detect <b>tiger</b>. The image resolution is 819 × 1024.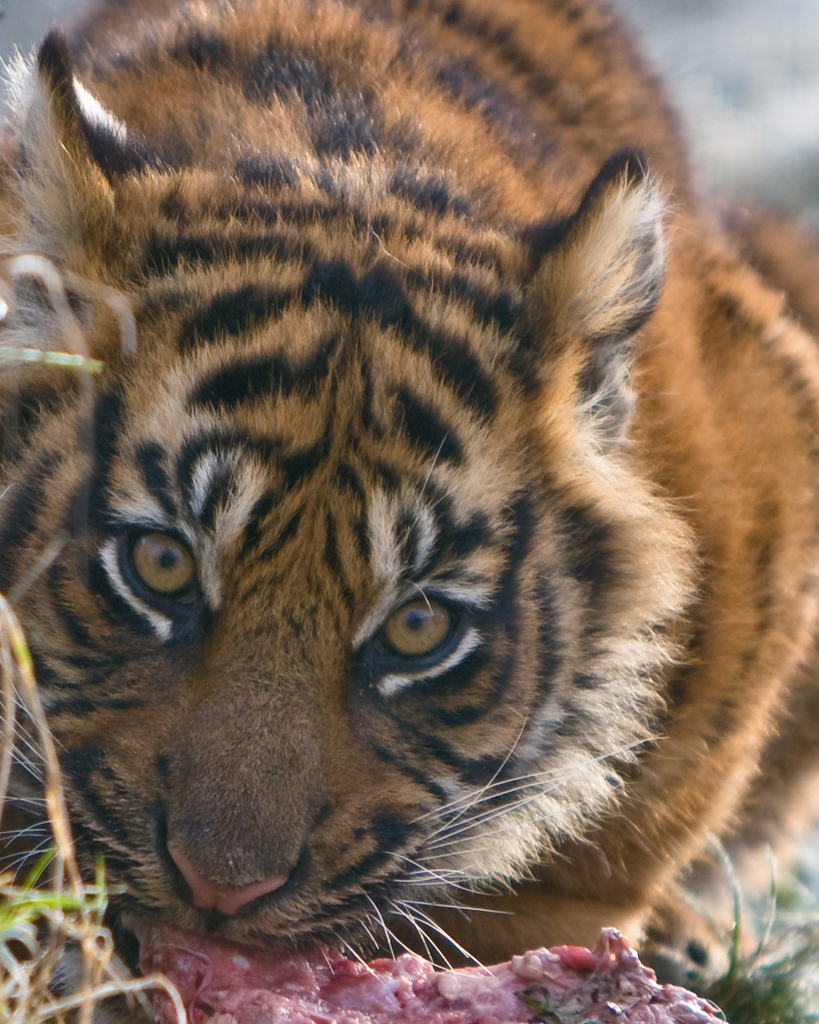
box=[0, 0, 818, 992].
